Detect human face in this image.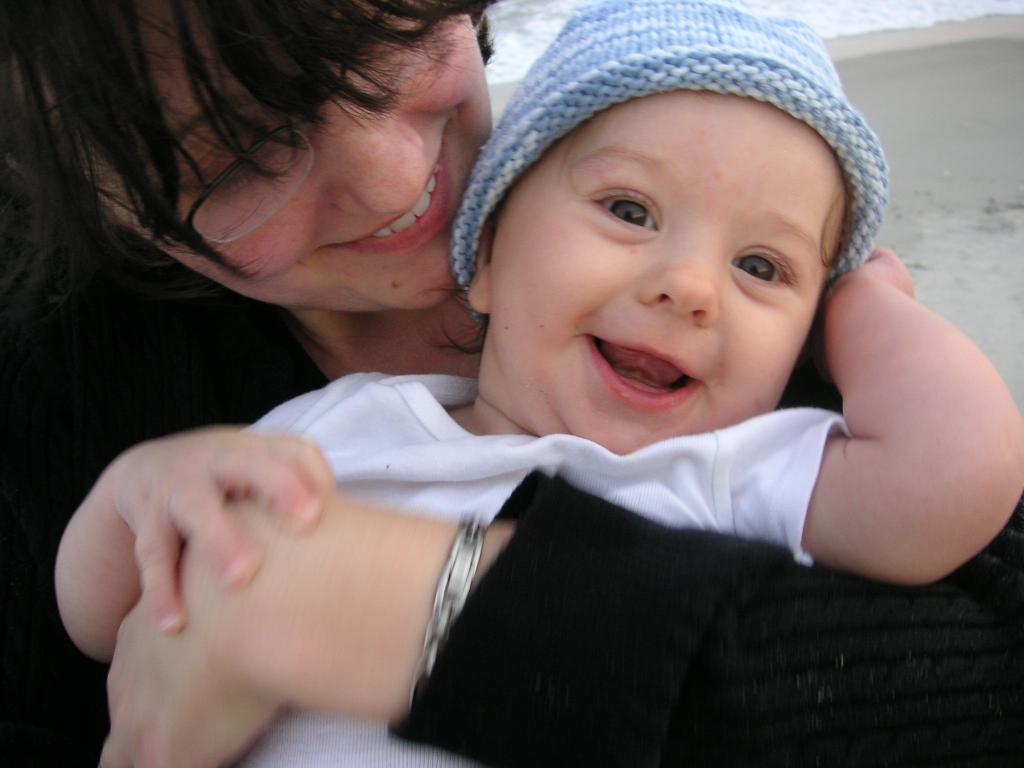
Detection: {"x1": 5, "y1": 0, "x2": 489, "y2": 314}.
